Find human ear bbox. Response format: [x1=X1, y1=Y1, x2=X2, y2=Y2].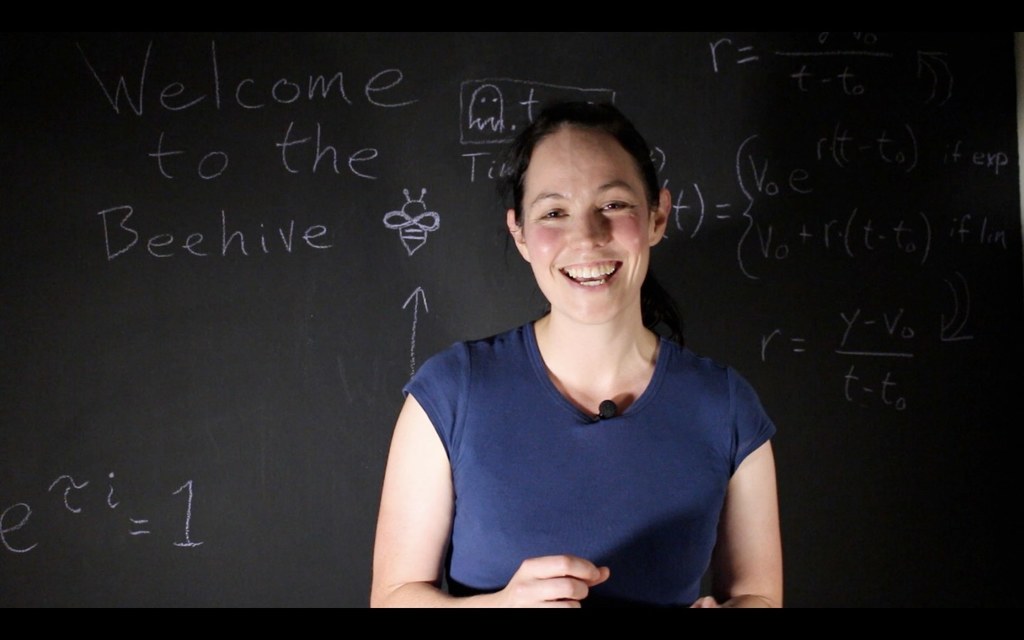
[x1=648, y1=190, x2=672, y2=247].
